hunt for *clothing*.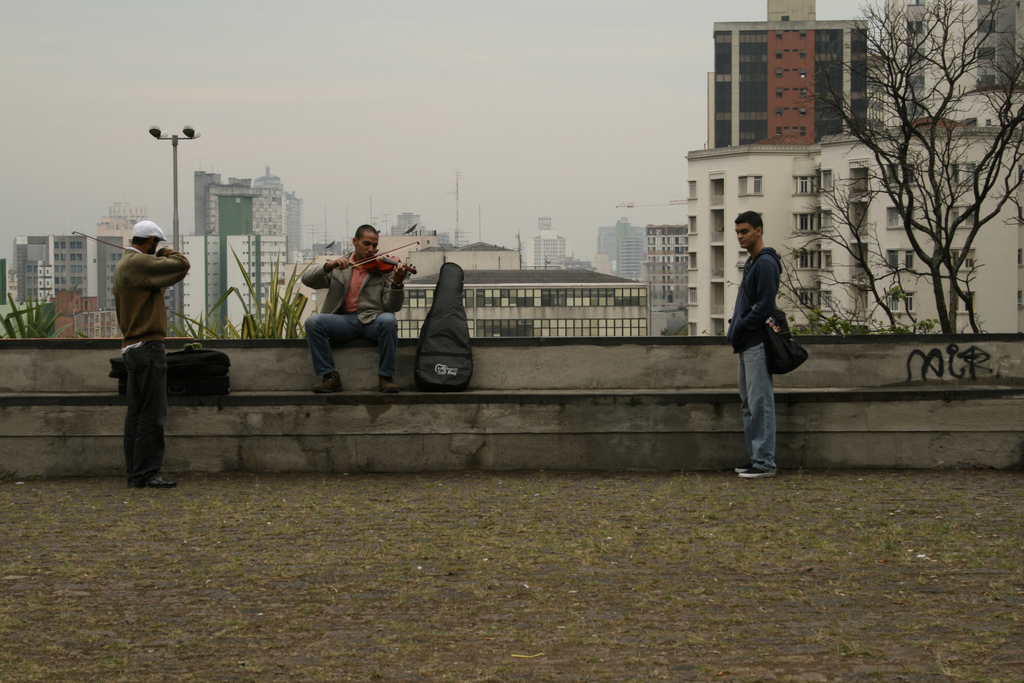
Hunted down at l=293, t=255, r=407, b=385.
